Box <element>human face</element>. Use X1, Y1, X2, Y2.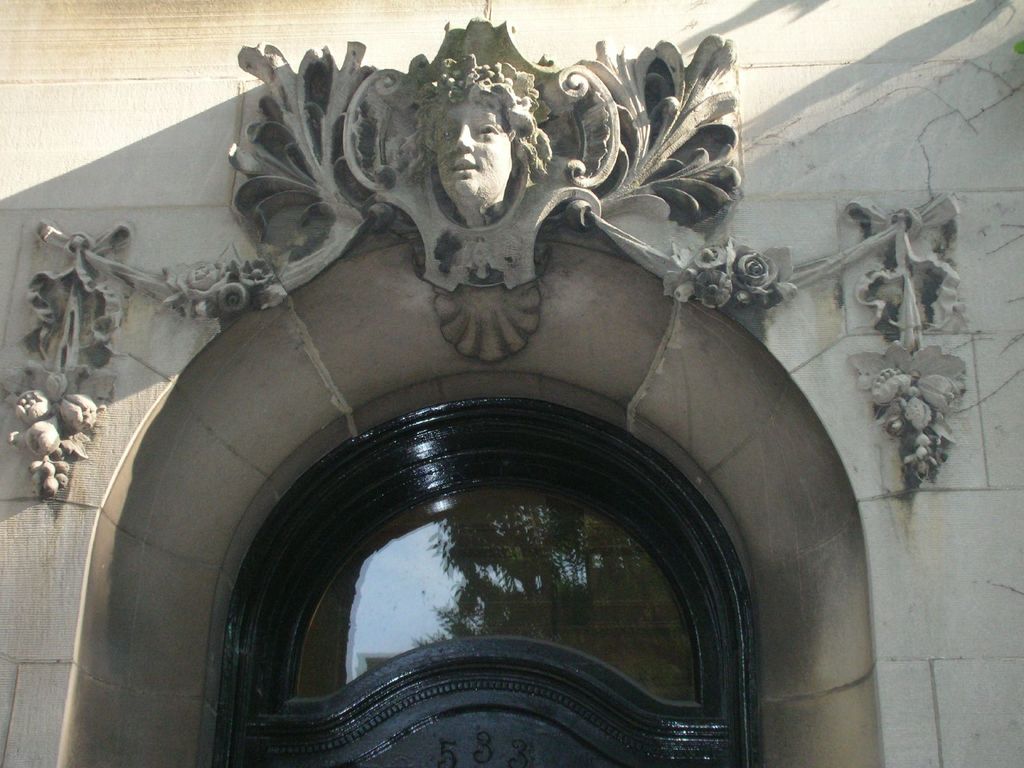
431, 95, 511, 200.
